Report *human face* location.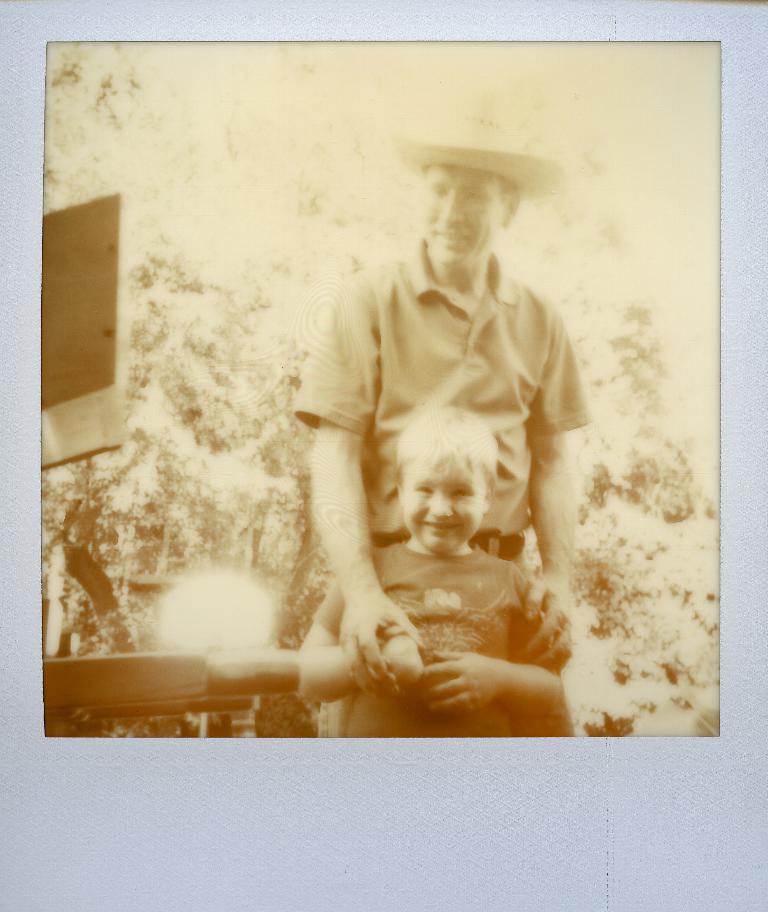
Report: region(393, 453, 483, 552).
